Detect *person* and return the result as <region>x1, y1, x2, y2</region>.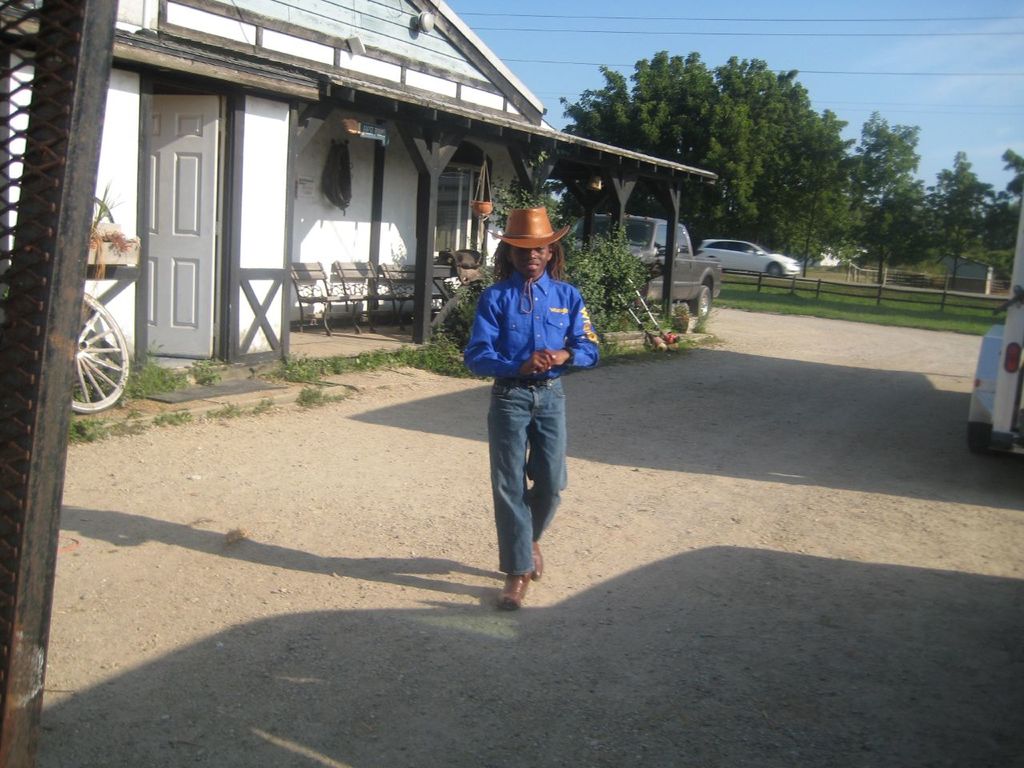
<region>462, 204, 602, 612</region>.
